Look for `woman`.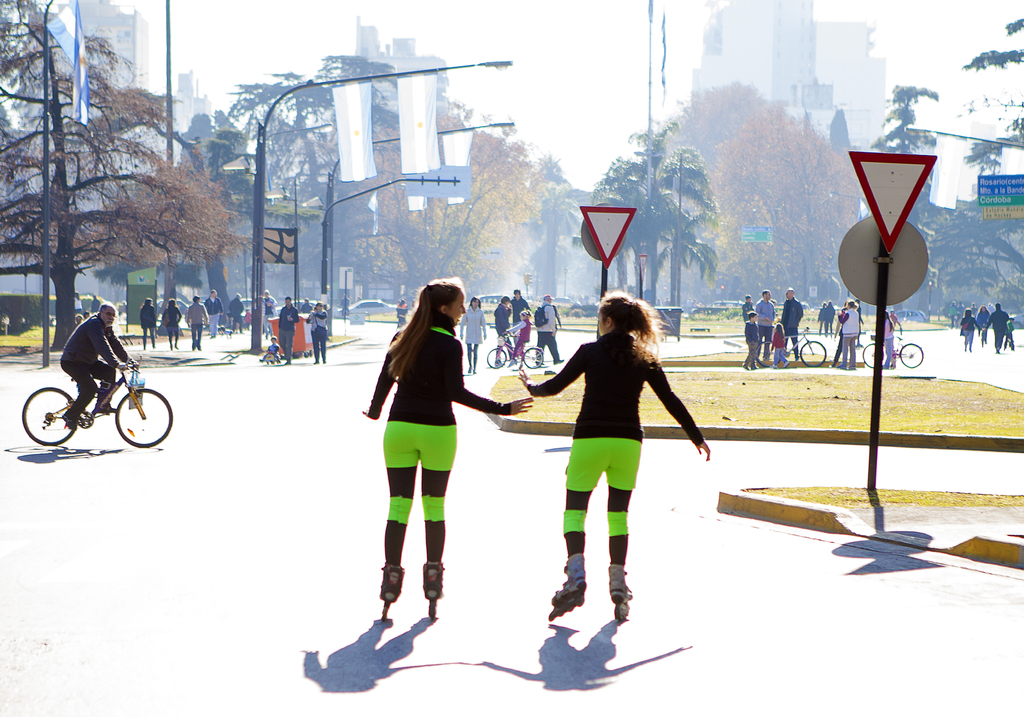
Found: rect(165, 298, 181, 347).
